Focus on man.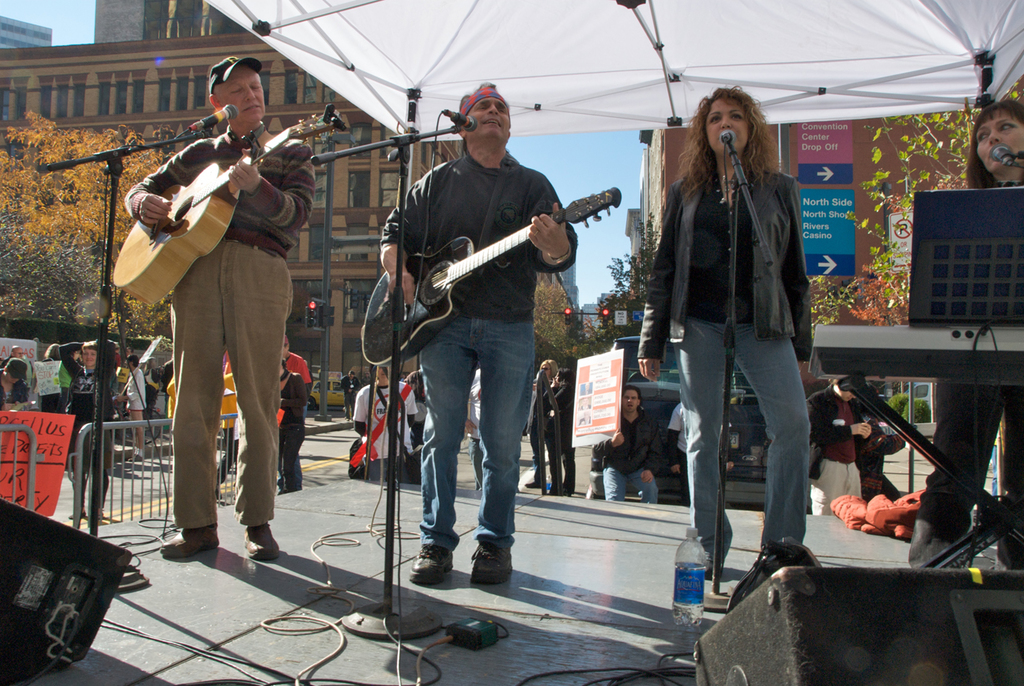
Focused at BBox(797, 361, 867, 514).
